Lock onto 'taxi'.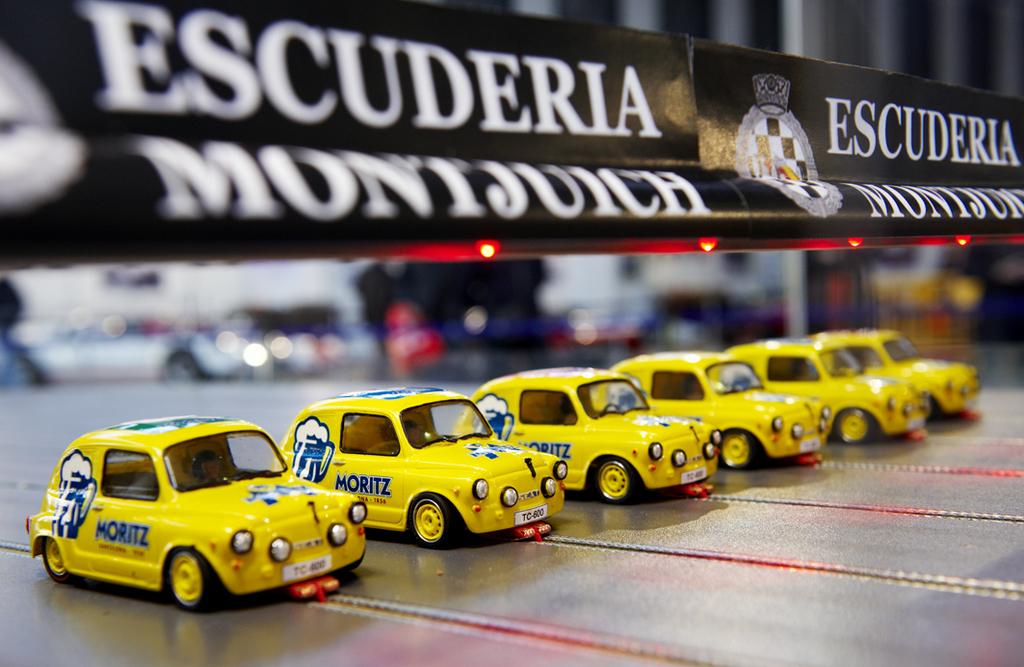
Locked: 718:335:926:442.
